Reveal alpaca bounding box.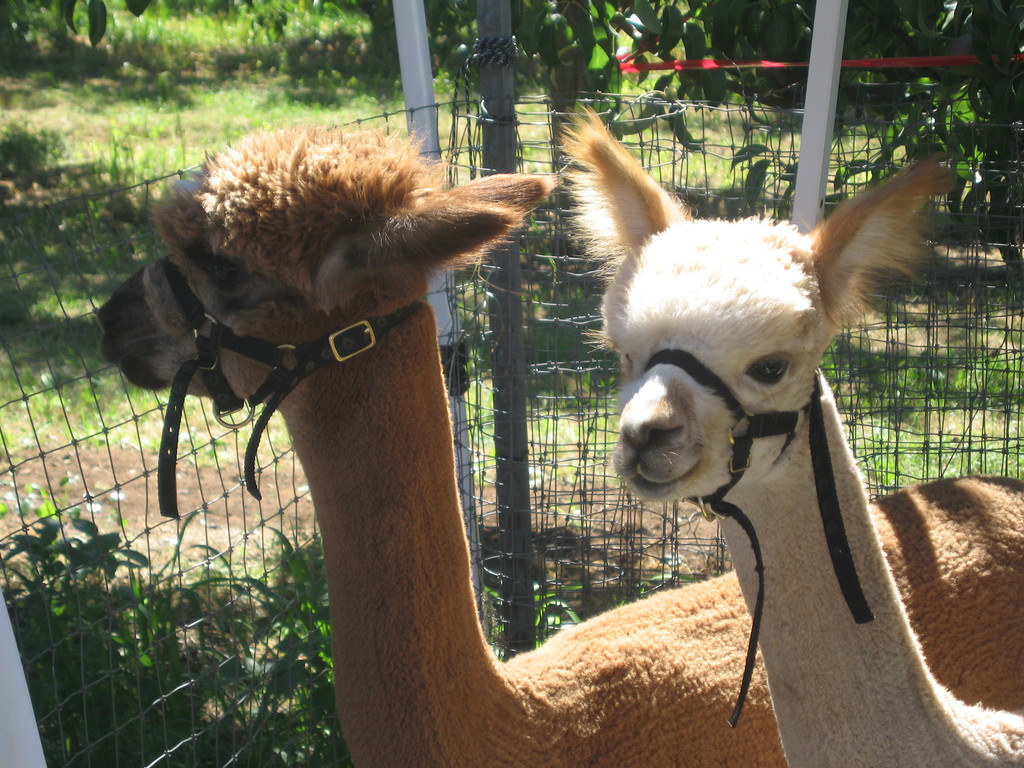
Revealed: {"left": 552, "top": 99, "right": 1023, "bottom": 767}.
